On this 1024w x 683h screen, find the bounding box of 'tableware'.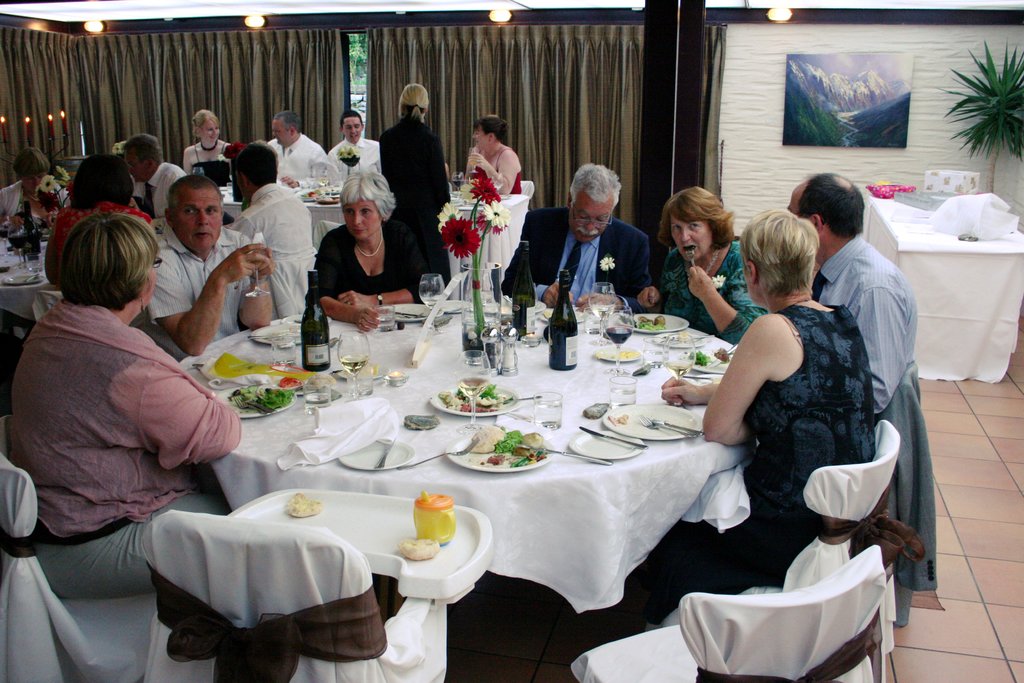
Bounding box: left=607, top=377, right=636, bottom=406.
